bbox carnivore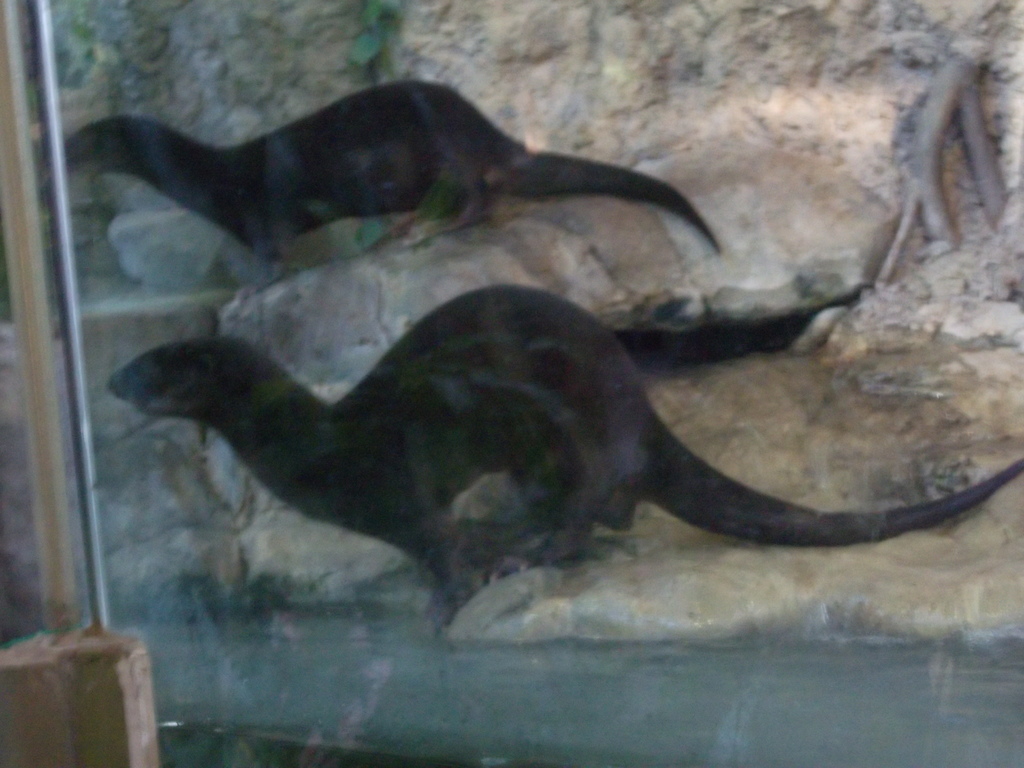
left=60, top=80, right=724, bottom=269
